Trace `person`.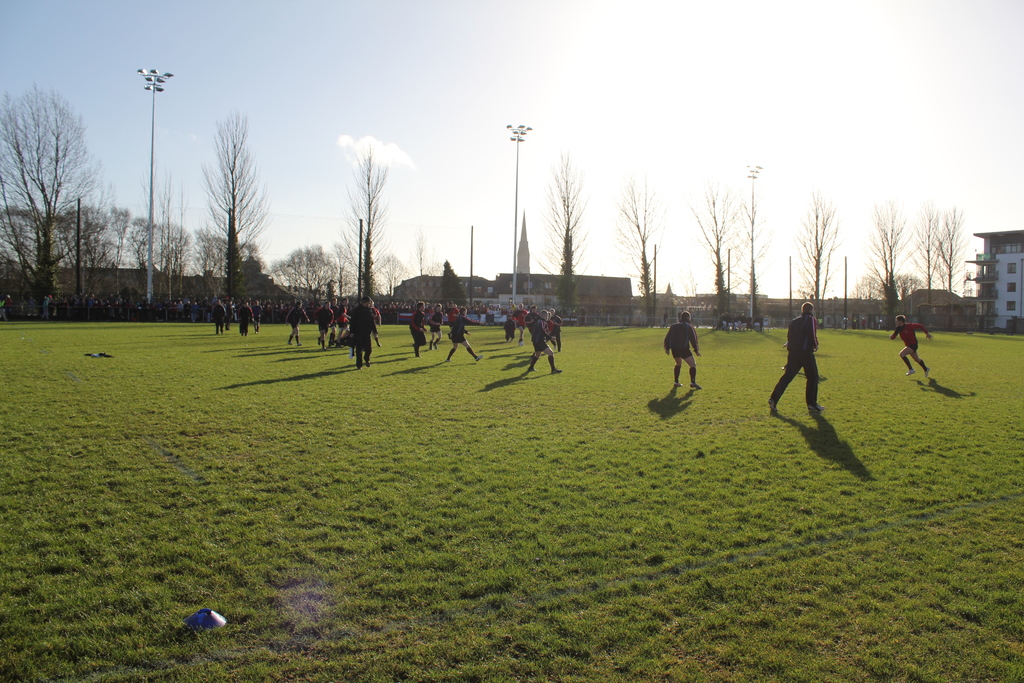
Traced to <box>529,309,560,381</box>.
